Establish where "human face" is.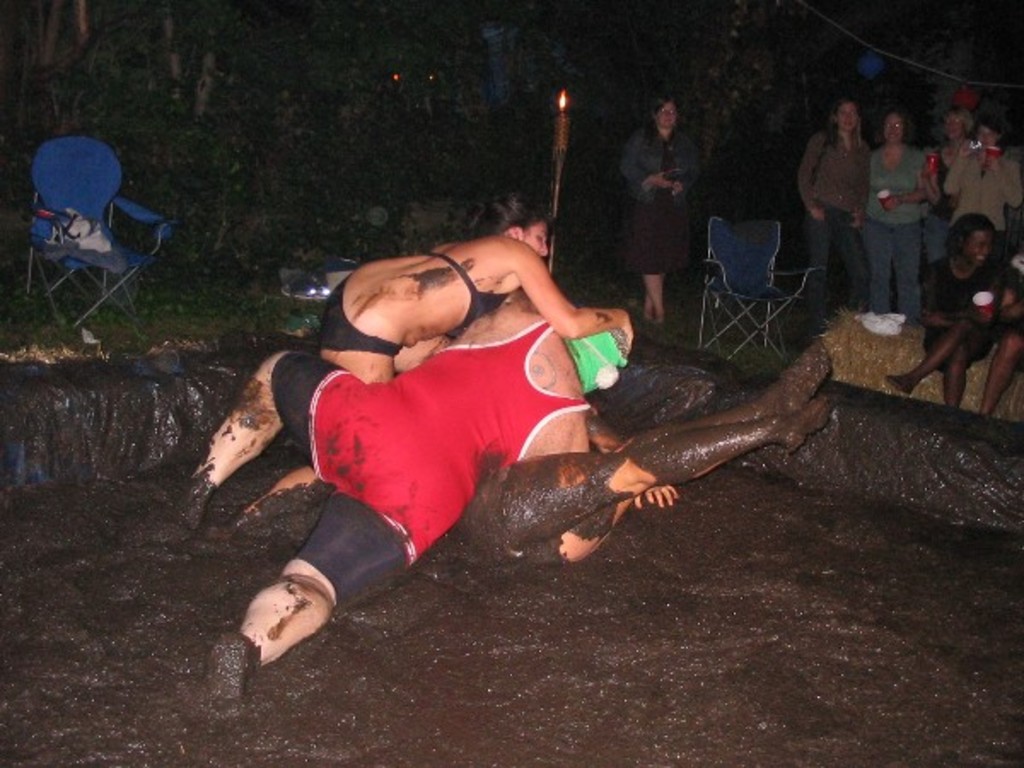
Established at Rect(879, 106, 908, 147).
